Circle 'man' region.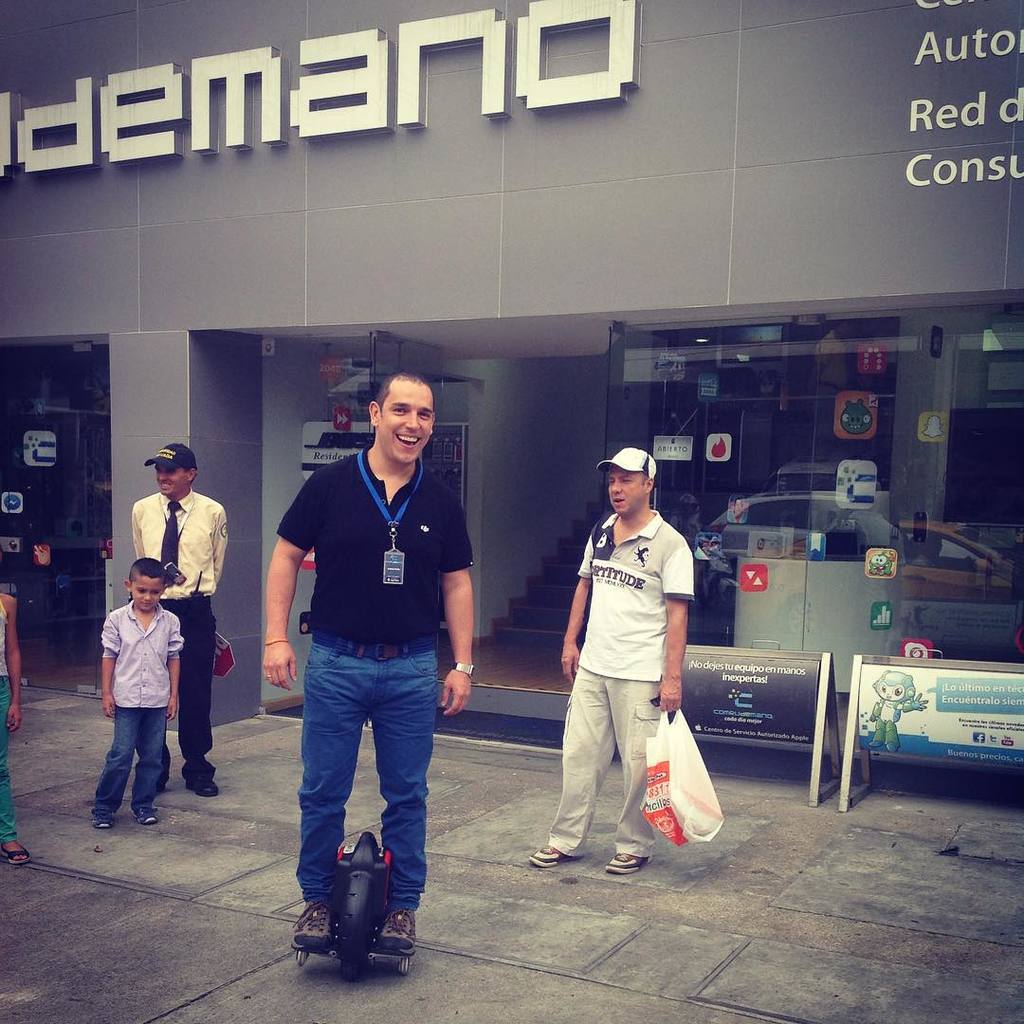
Region: 271:359:492:973.
